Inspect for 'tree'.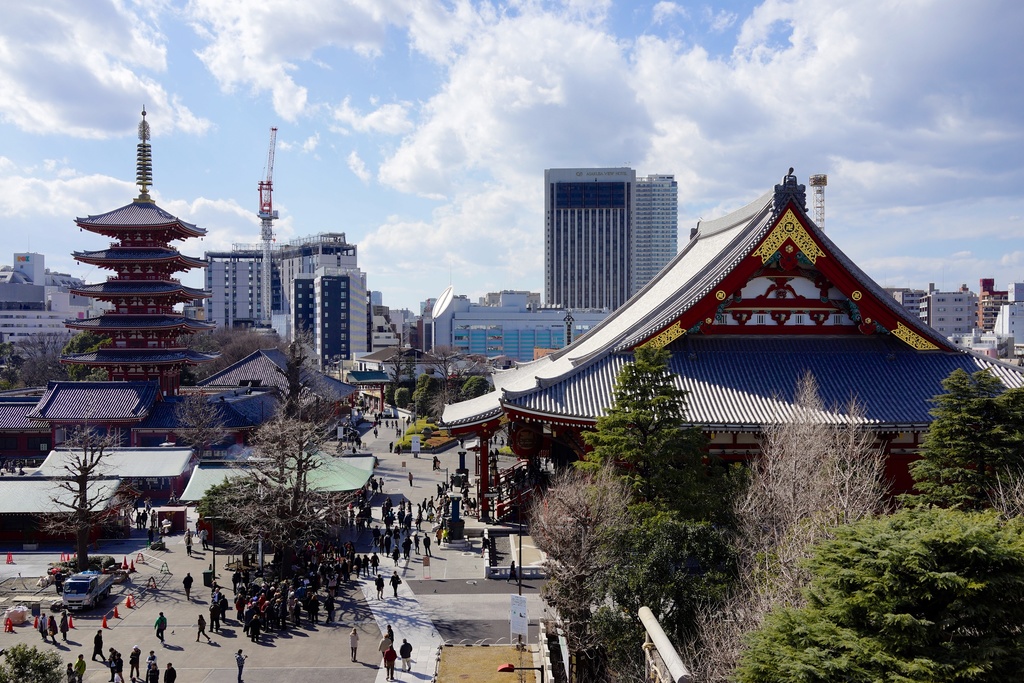
Inspection: left=55, top=330, right=115, bottom=378.
